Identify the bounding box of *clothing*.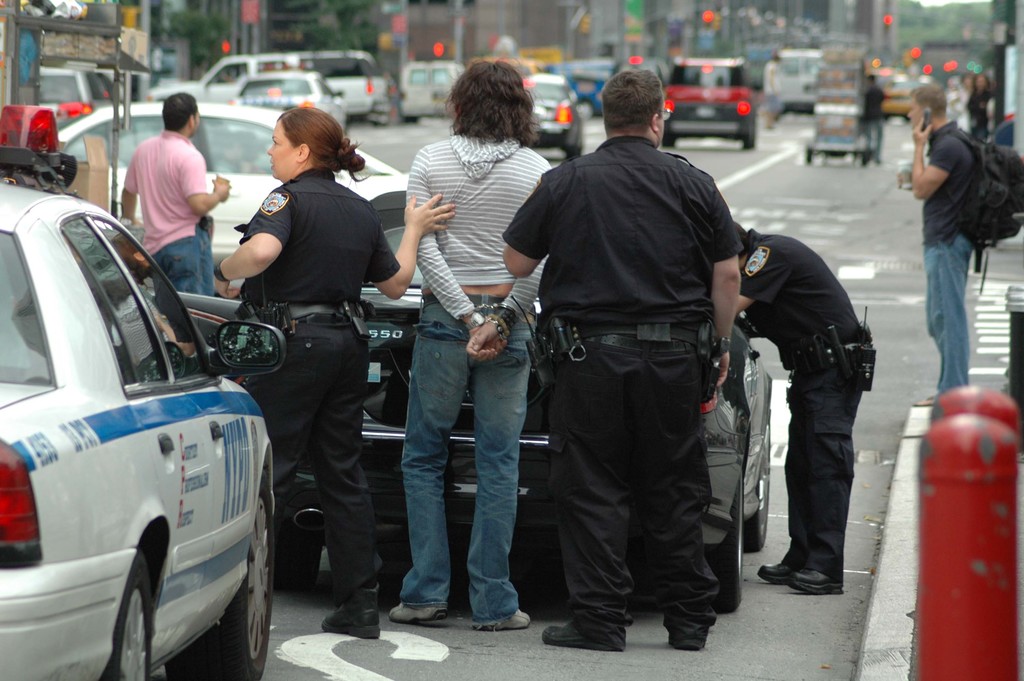
x1=406 y1=129 x2=549 y2=620.
